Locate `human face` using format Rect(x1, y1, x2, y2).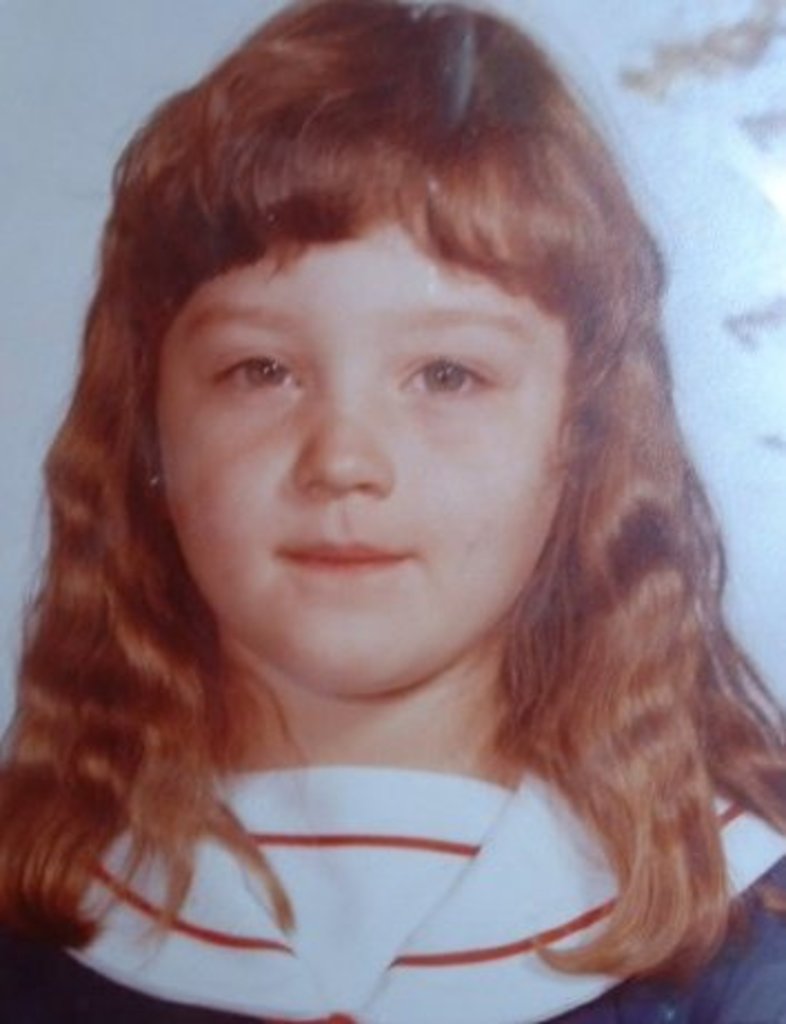
Rect(144, 231, 591, 684).
